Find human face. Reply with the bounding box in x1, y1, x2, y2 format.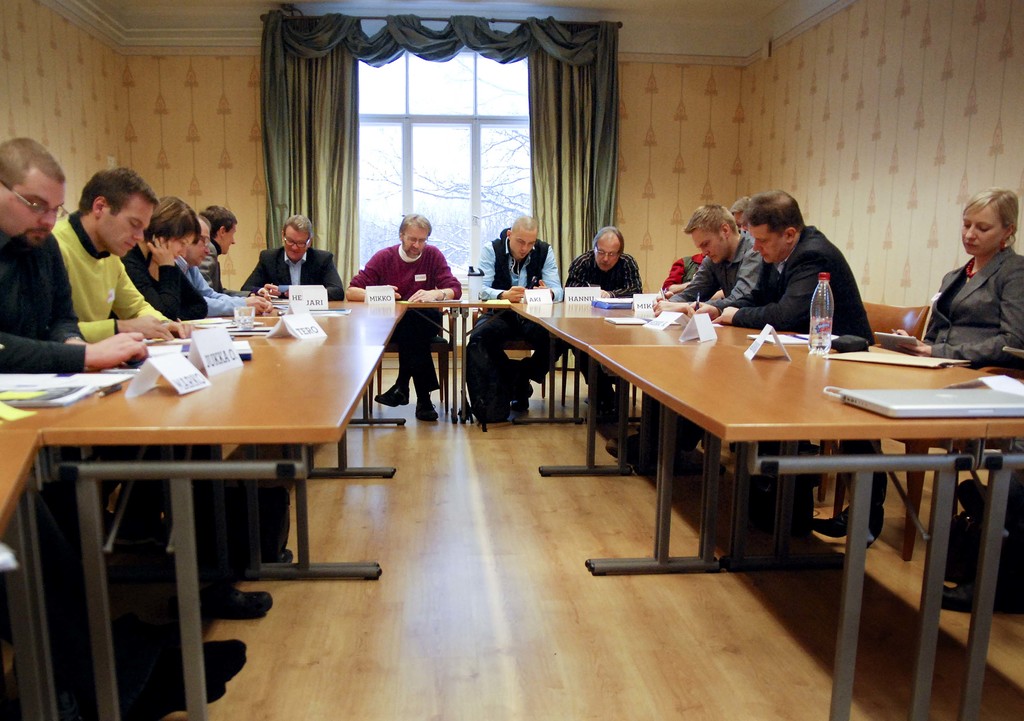
405, 223, 425, 257.
